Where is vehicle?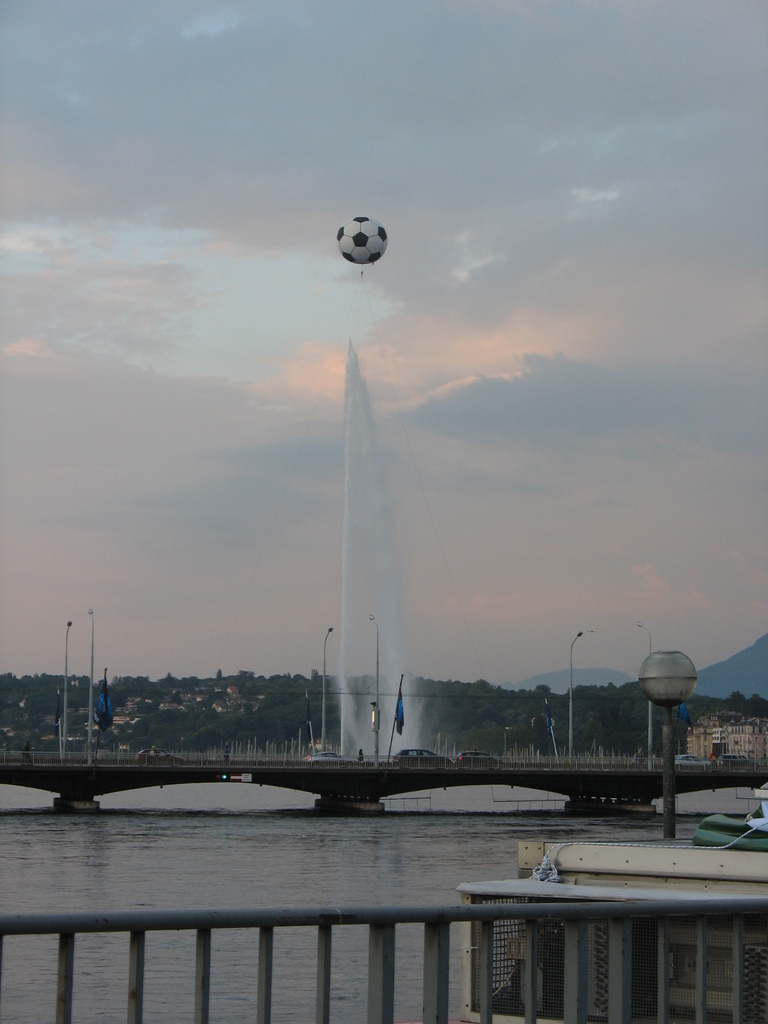
[left=391, top=746, right=452, bottom=774].
